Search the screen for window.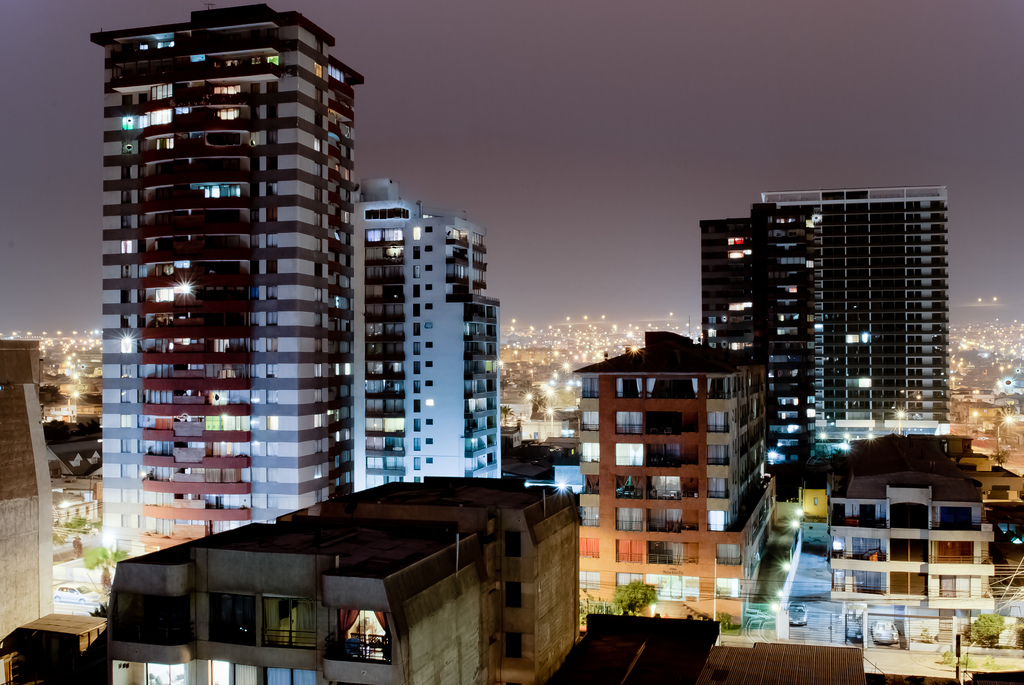
Found at l=612, t=442, r=640, b=466.
